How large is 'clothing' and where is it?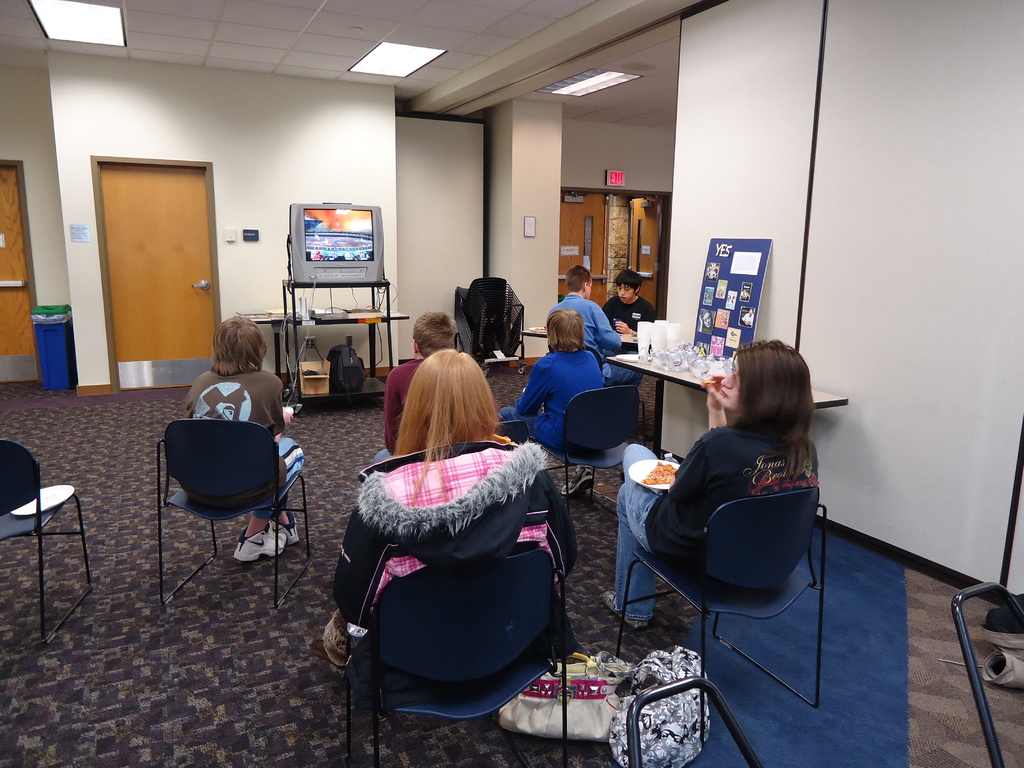
Bounding box: 324:438:579:710.
